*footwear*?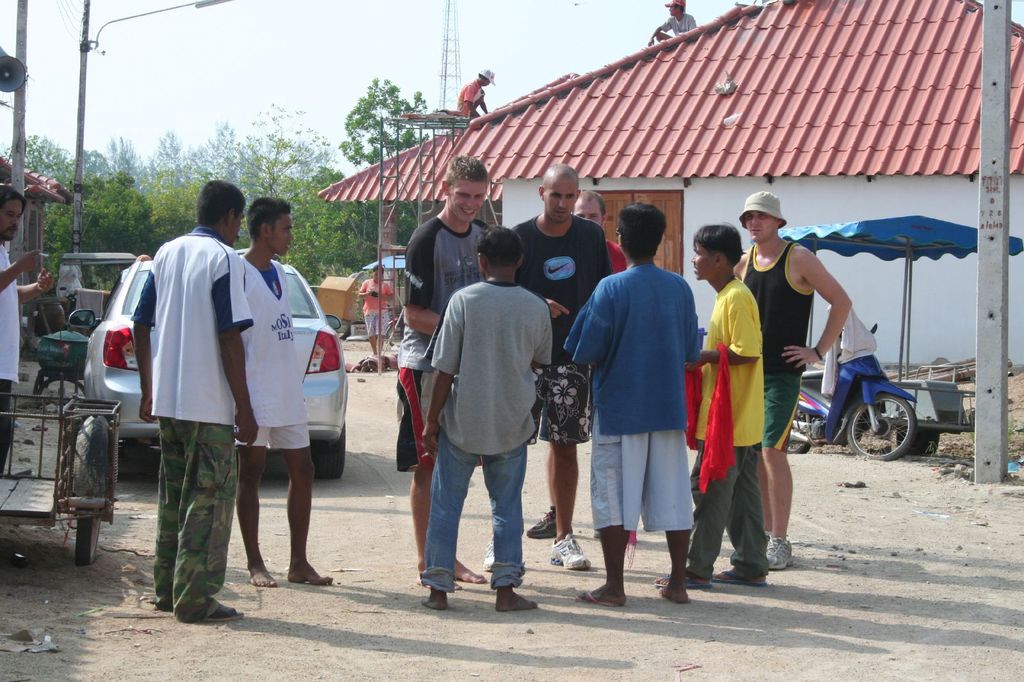
l=550, t=534, r=592, b=570
